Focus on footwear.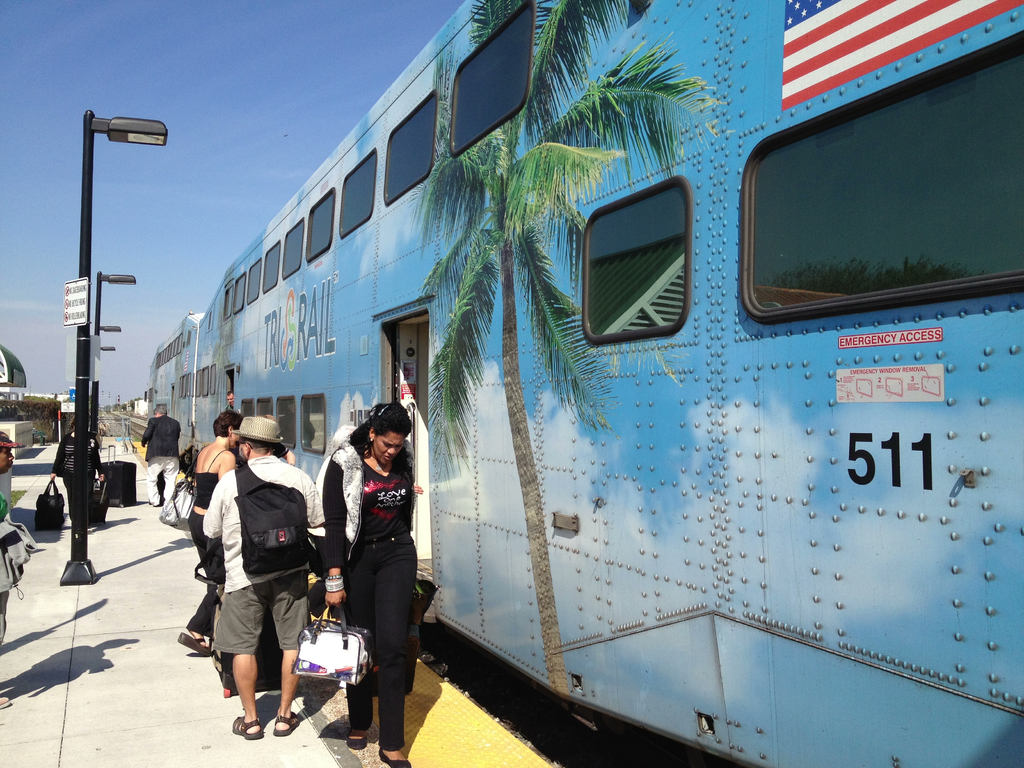
Focused at {"x1": 346, "y1": 726, "x2": 369, "y2": 753}.
